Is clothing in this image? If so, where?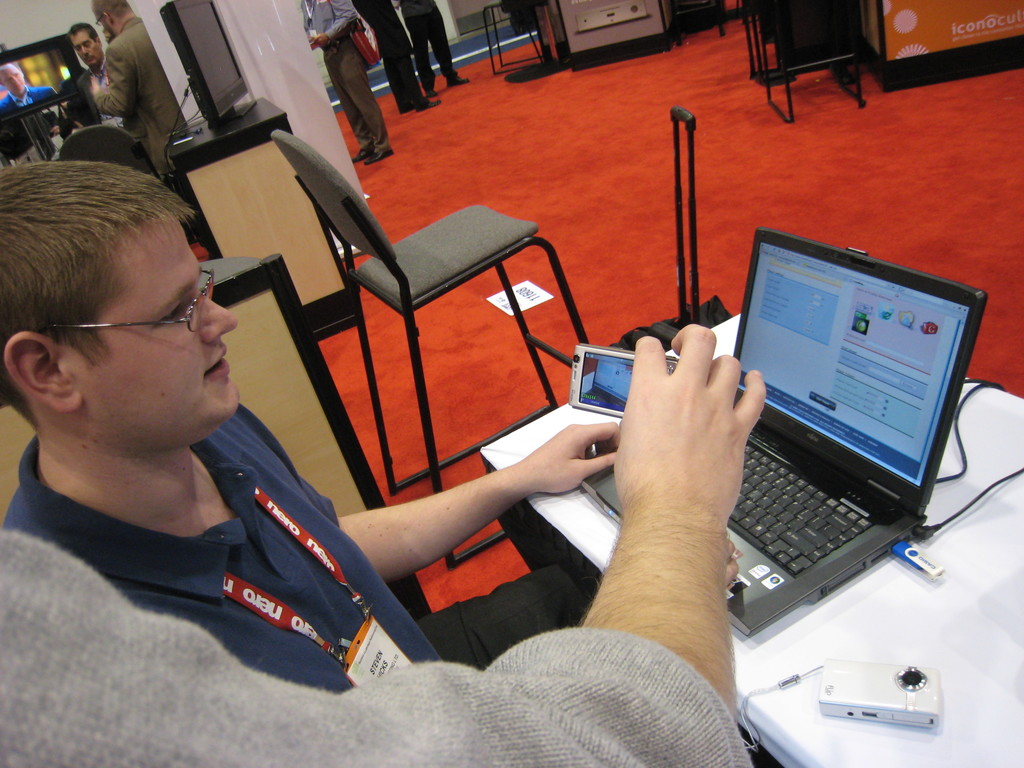
Yes, at rect(300, 0, 401, 157).
